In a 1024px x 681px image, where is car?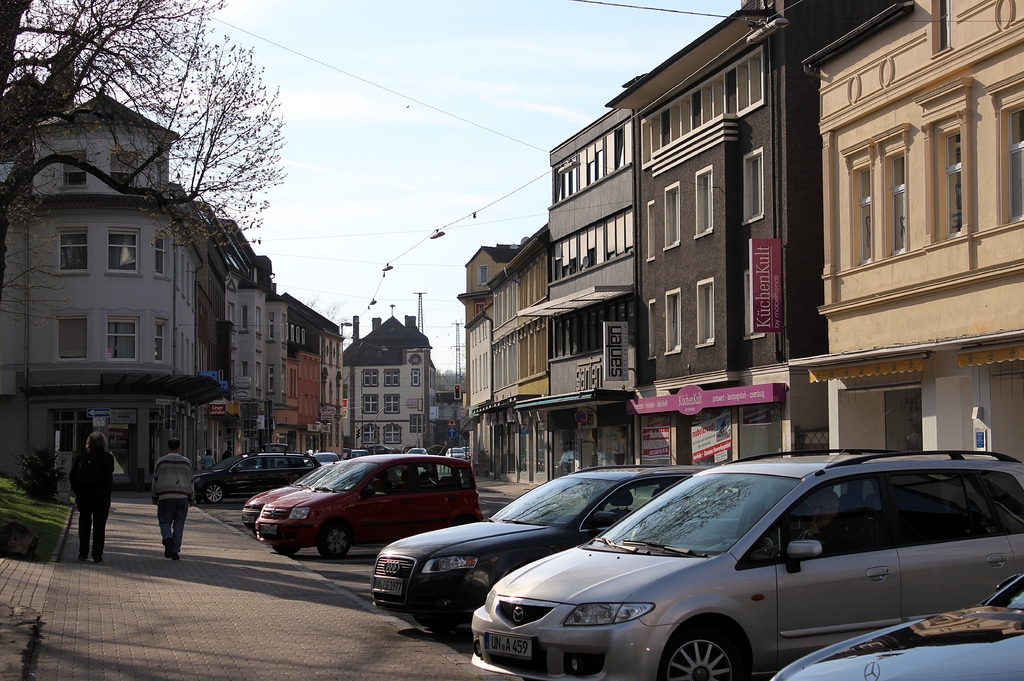
(371, 468, 706, 643).
